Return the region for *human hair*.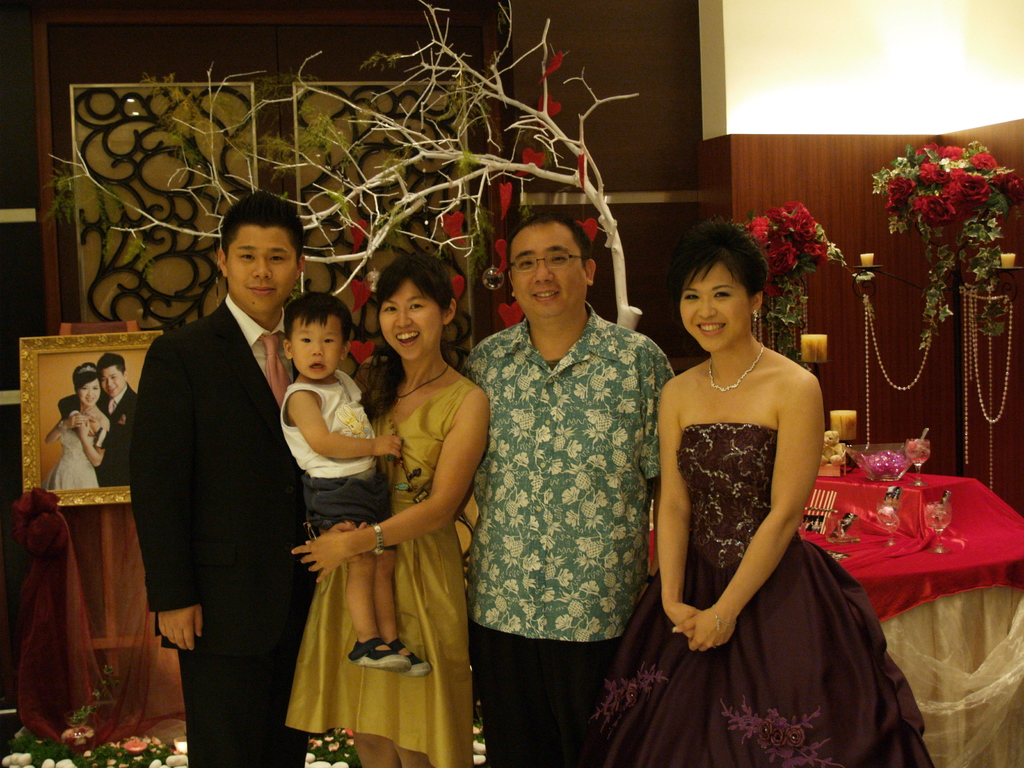
284:292:355:344.
